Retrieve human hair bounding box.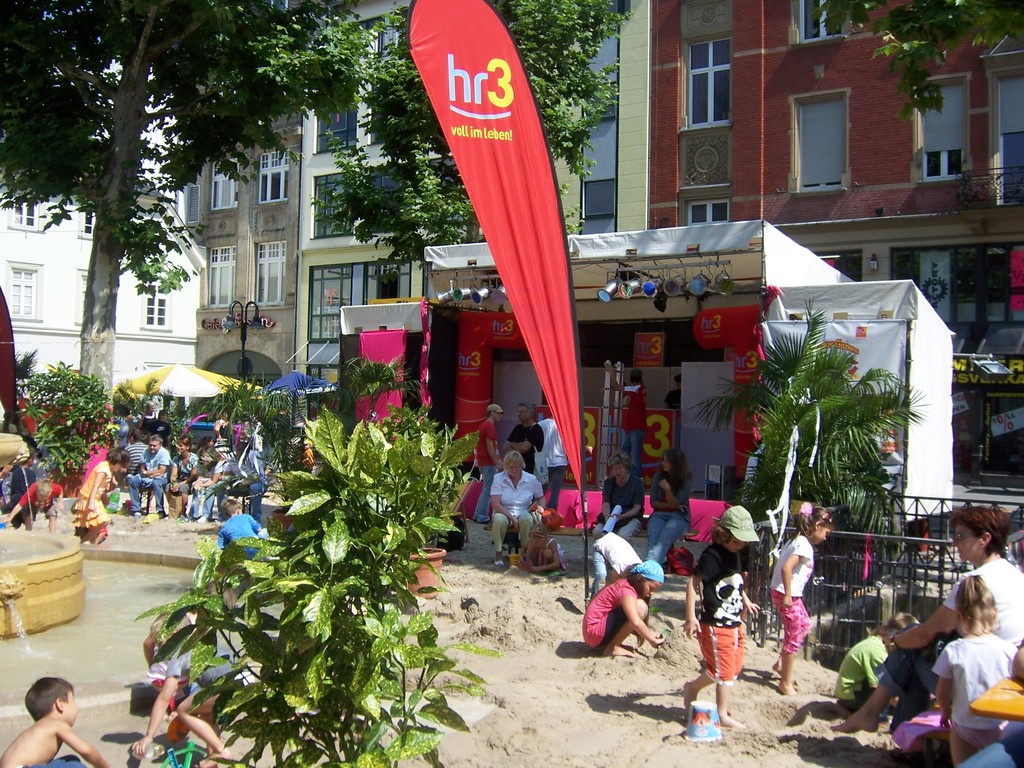
Bounding box: 606, 451, 631, 475.
